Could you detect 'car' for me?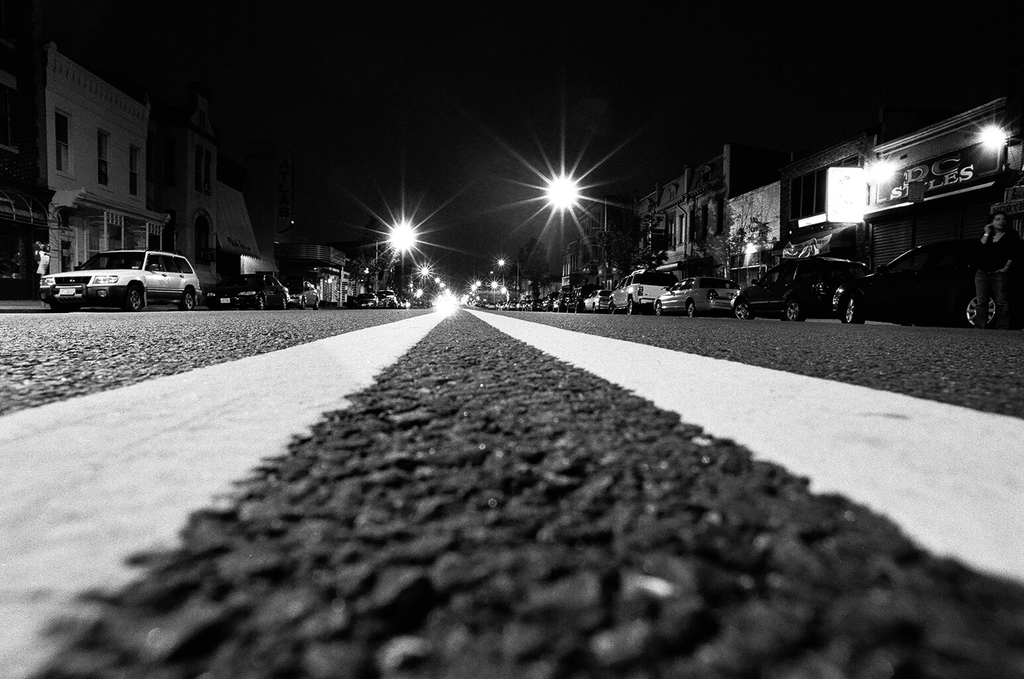
Detection result: 398 298 410 304.
